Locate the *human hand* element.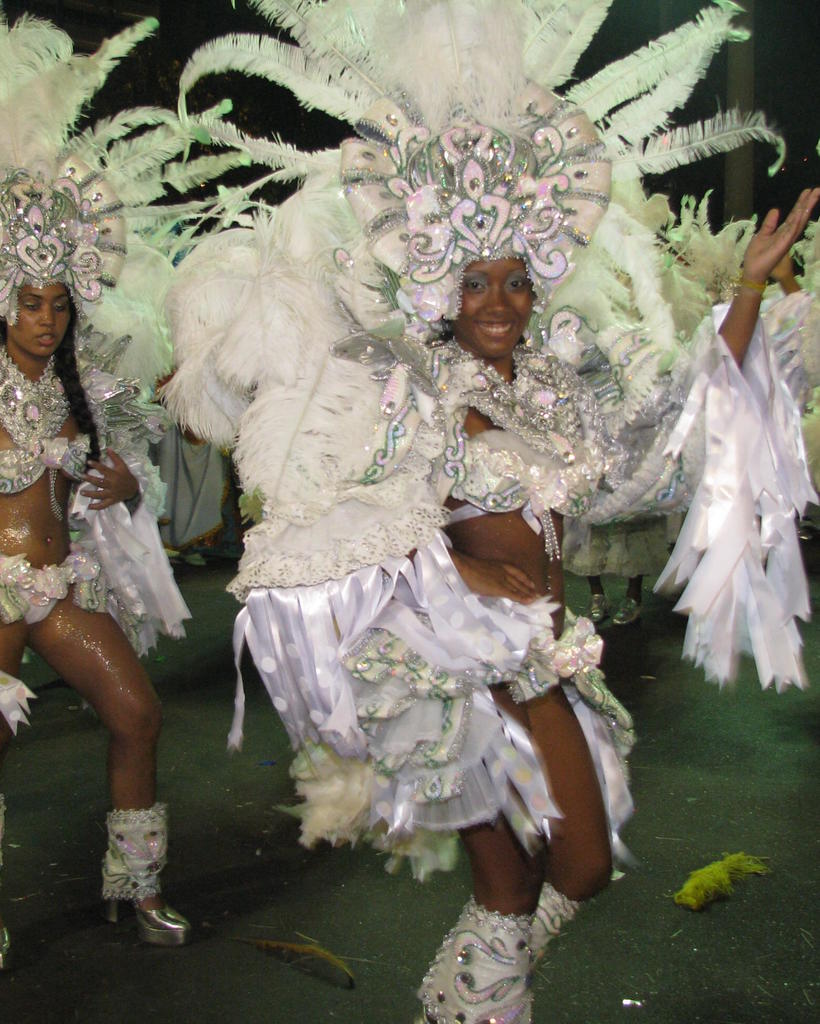
Element bbox: 768, 253, 800, 286.
